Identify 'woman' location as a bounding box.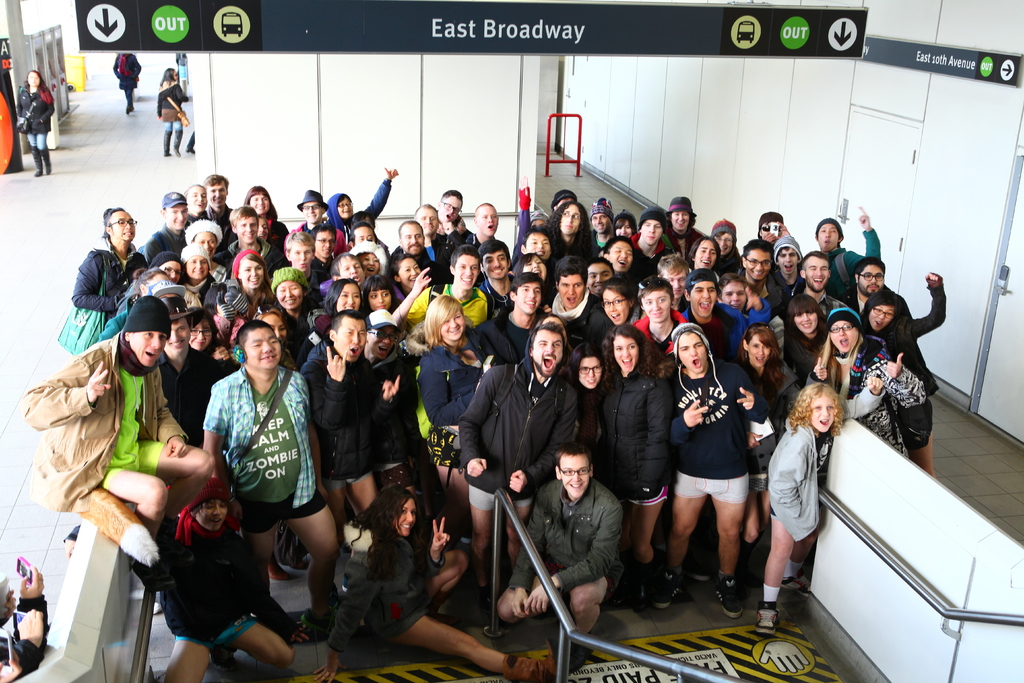
(149, 252, 184, 282).
